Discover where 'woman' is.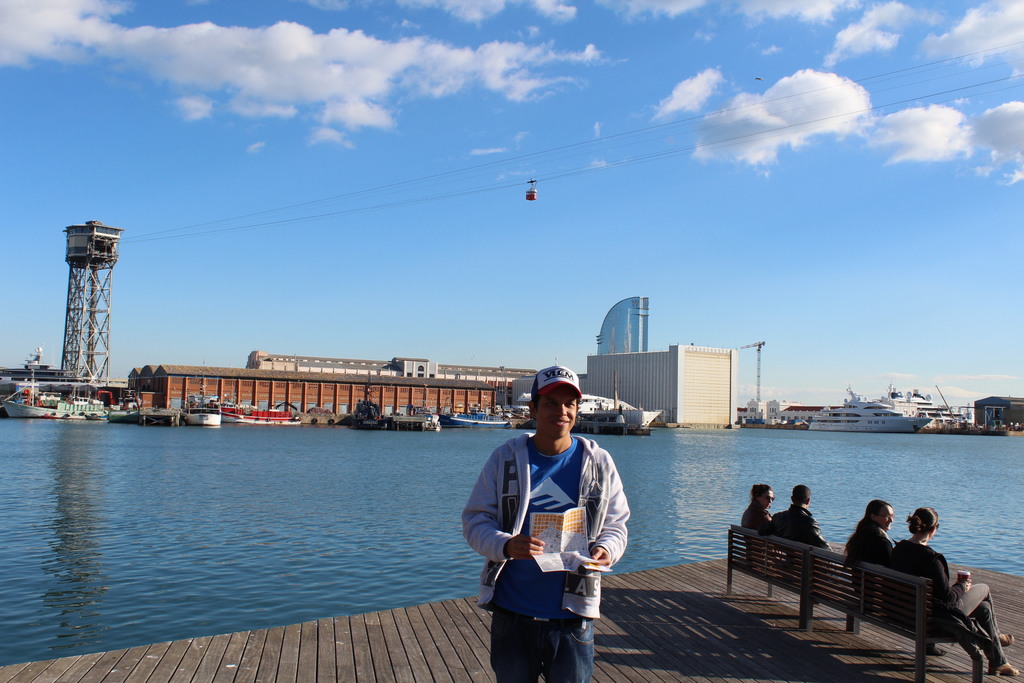
Discovered at 461,366,632,682.
